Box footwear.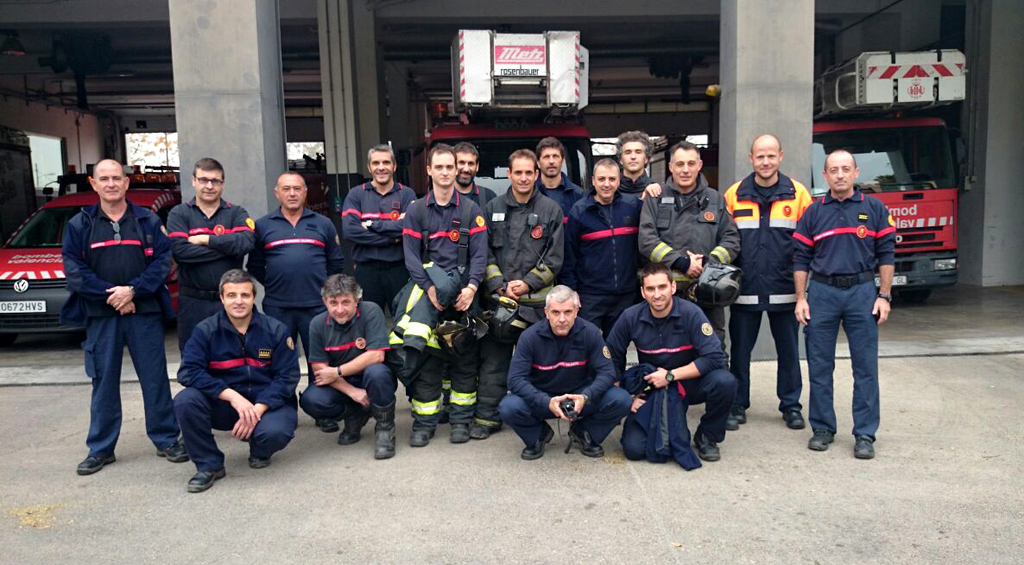
region(570, 419, 605, 459).
